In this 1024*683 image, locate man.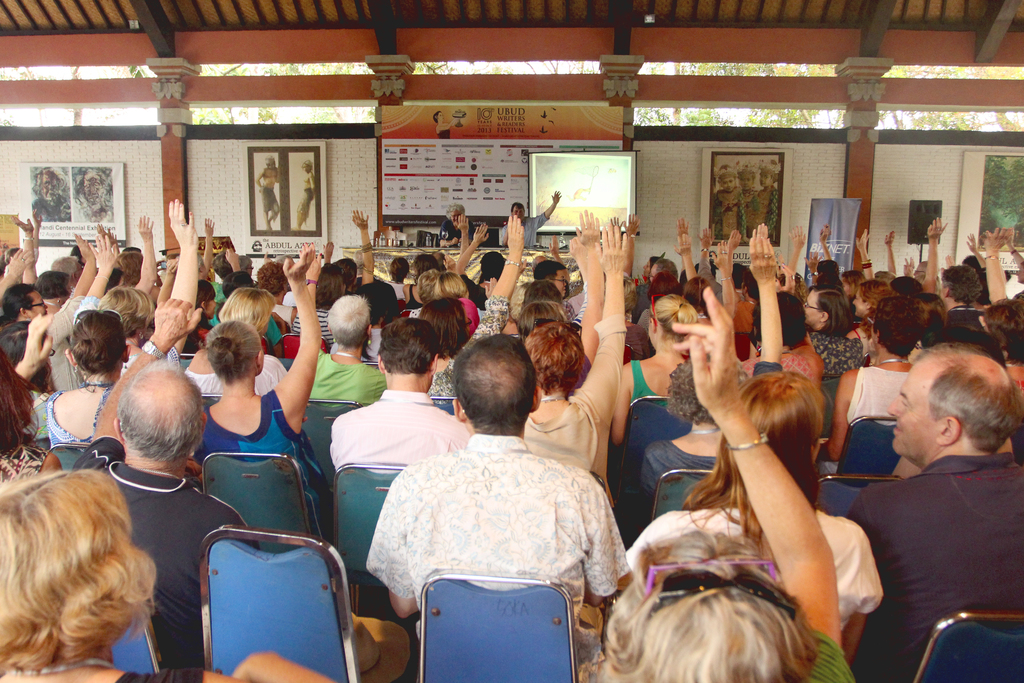
Bounding box: <region>499, 188, 560, 245</region>.
